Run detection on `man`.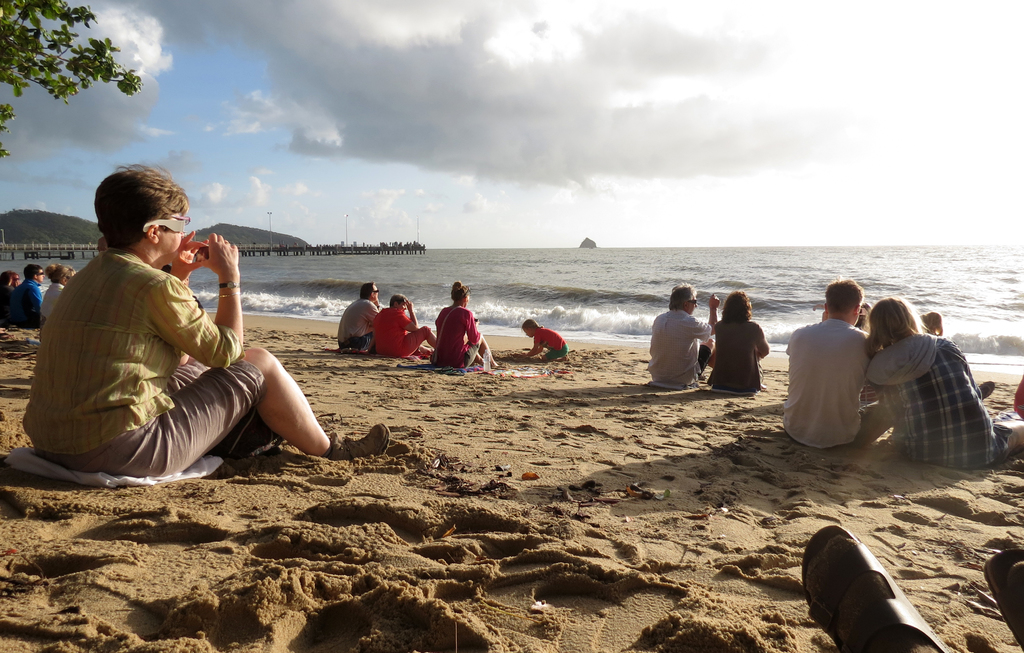
Result: 342:281:381:351.
